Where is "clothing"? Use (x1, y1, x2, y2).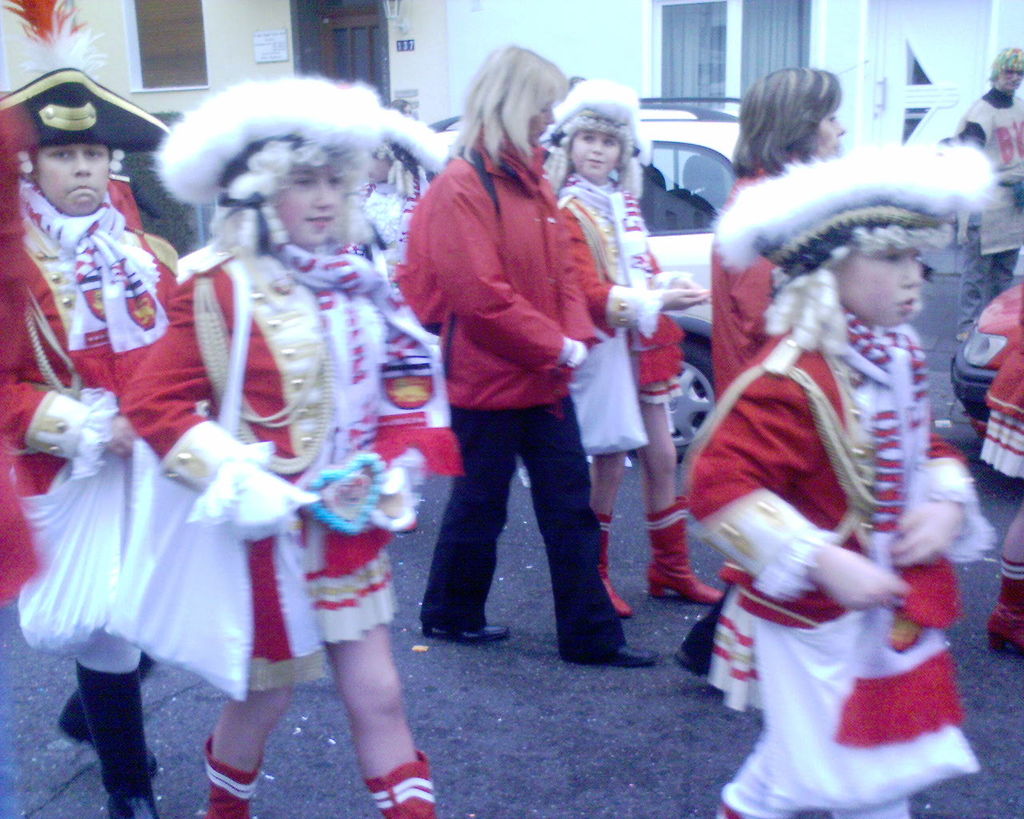
(678, 212, 986, 793).
